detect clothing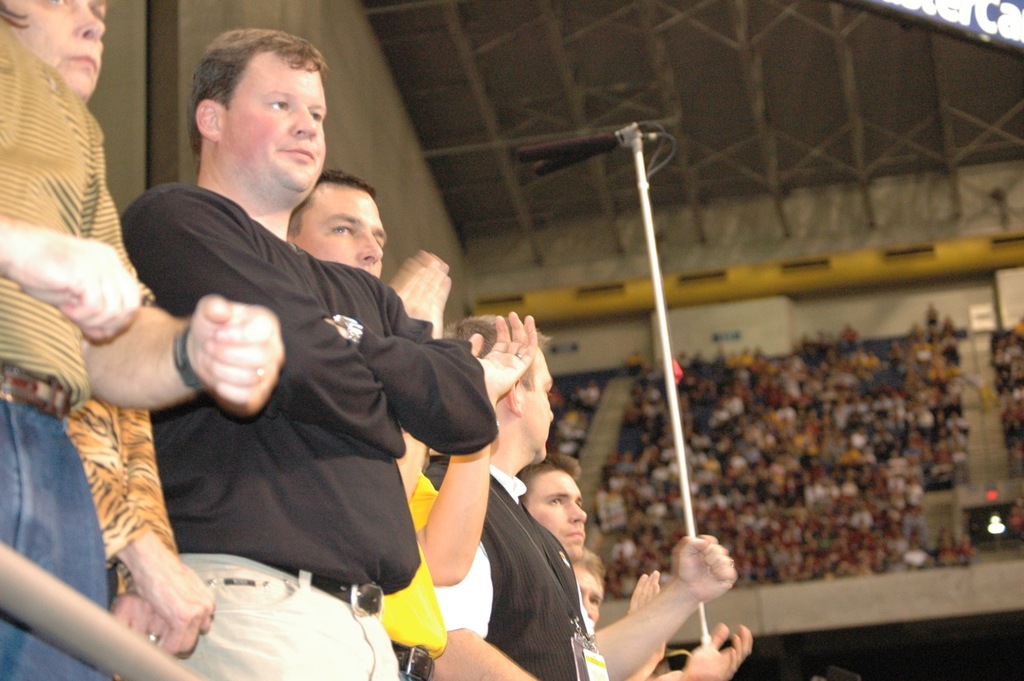
[left=69, top=383, right=175, bottom=606]
